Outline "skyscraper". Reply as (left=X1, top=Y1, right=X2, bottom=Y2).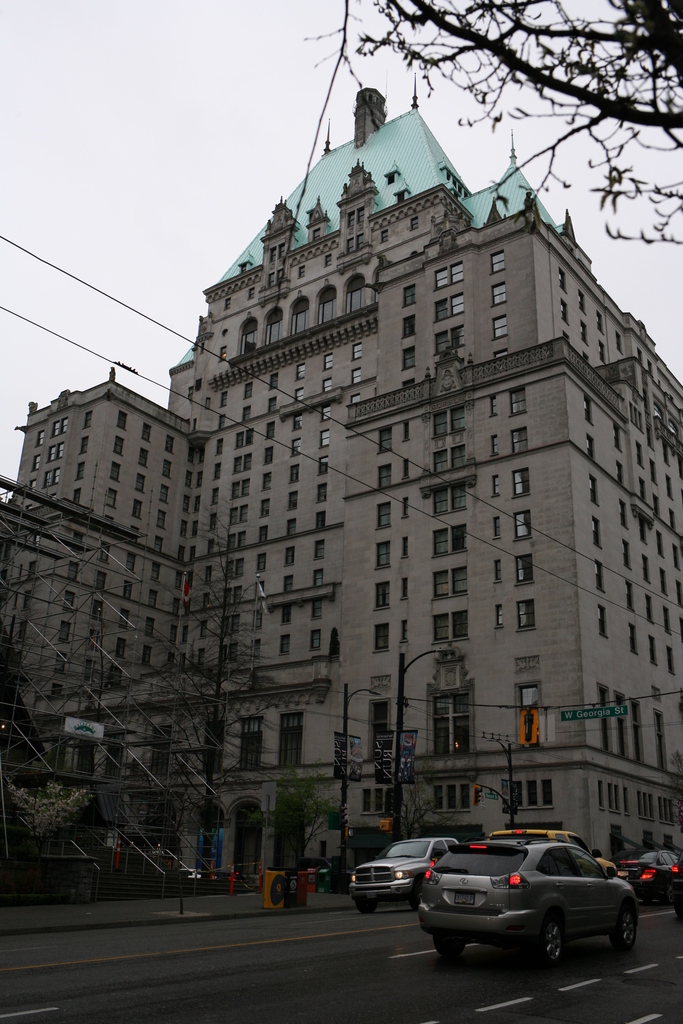
(left=58, top=121, right=663, bottom=887).
